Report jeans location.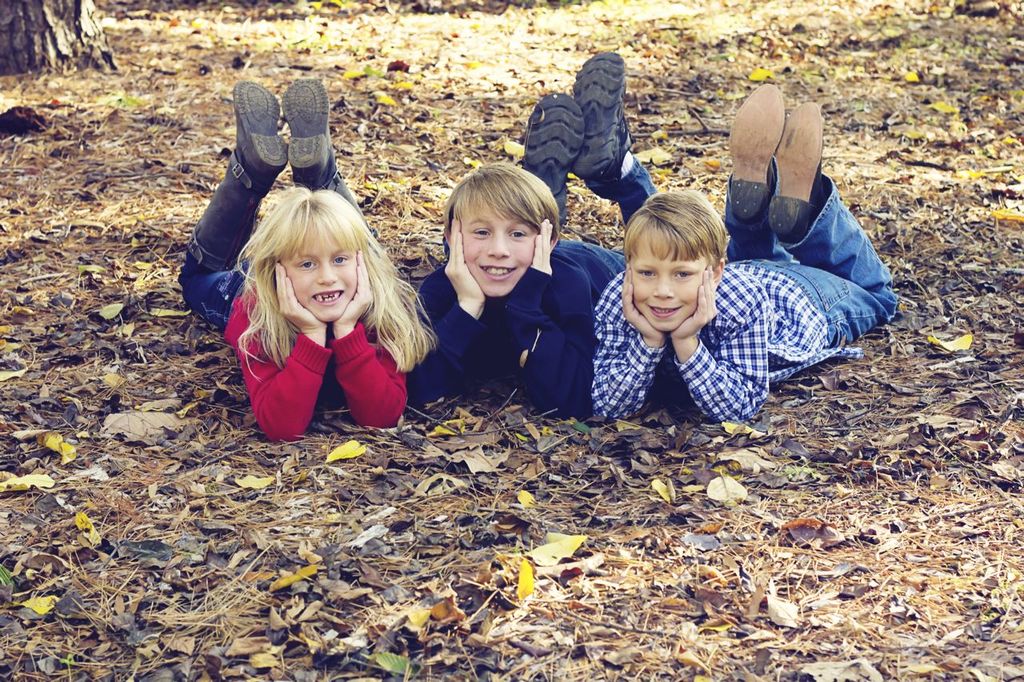
Report: 566/154/659/298.
